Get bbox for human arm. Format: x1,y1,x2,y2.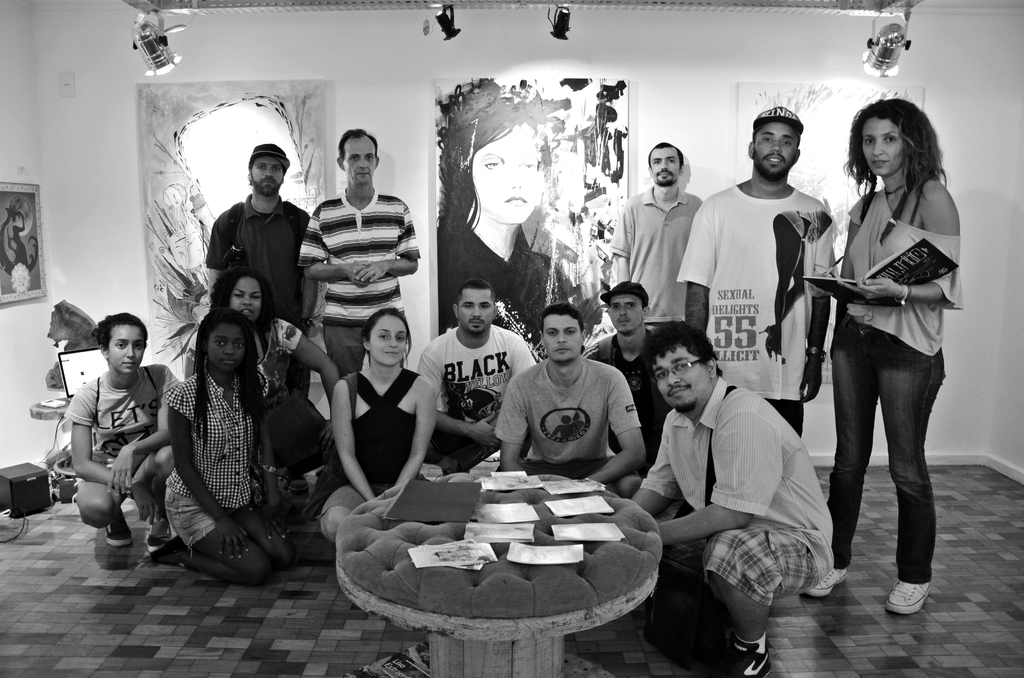
250,417,291,542.
